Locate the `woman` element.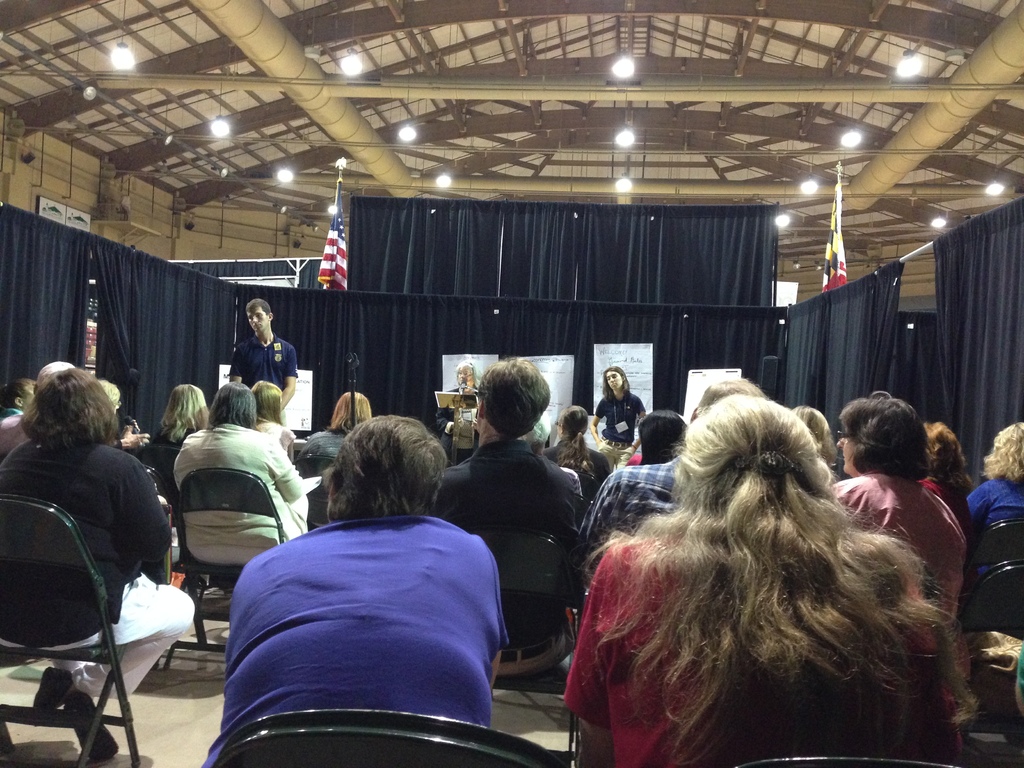
Element bbox: region(0, 378, 40, 420).
